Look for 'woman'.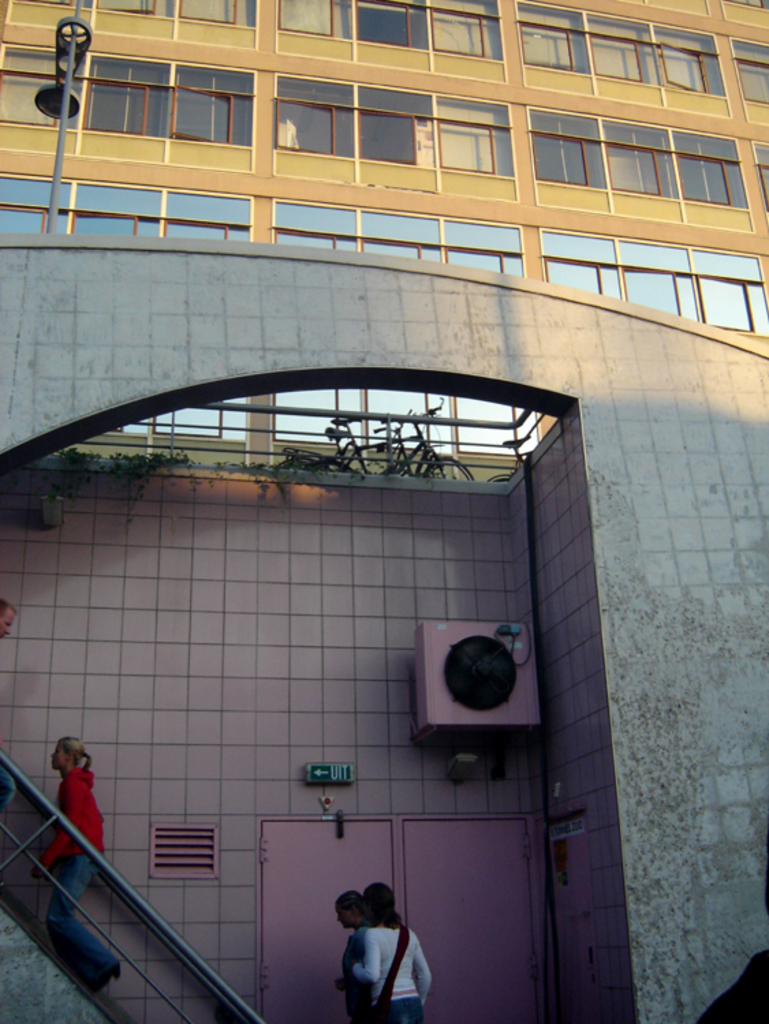
Found: 33/737/123/998.
